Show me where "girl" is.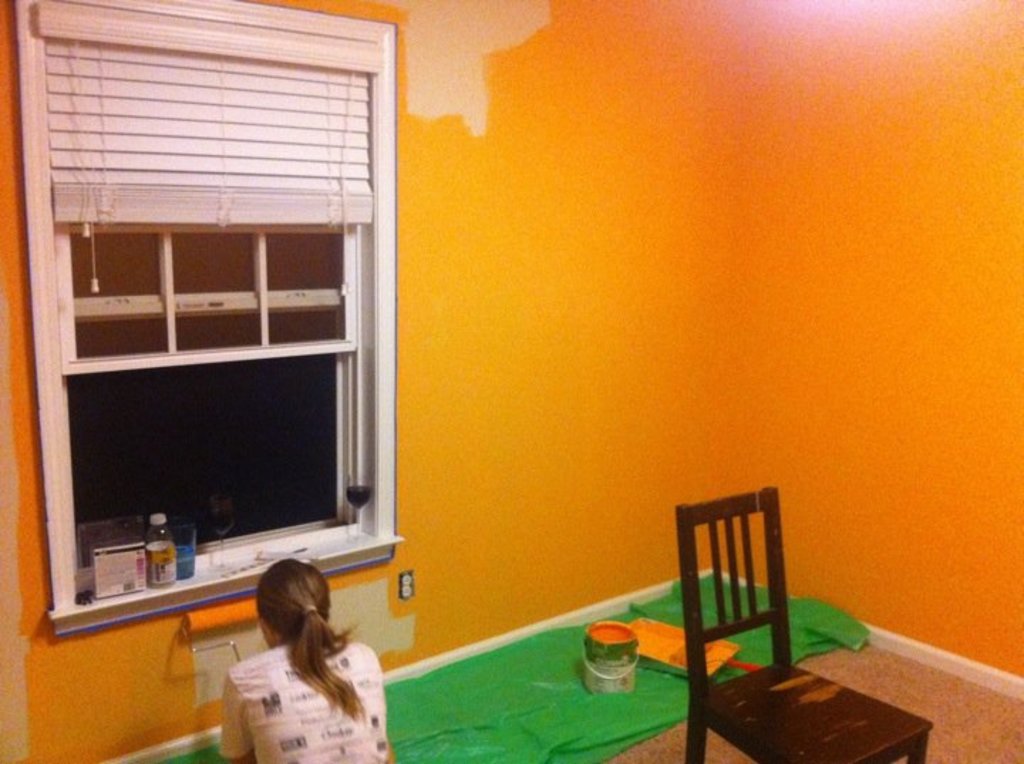
"girl" is at Rect(222, 558, 381, 763).
